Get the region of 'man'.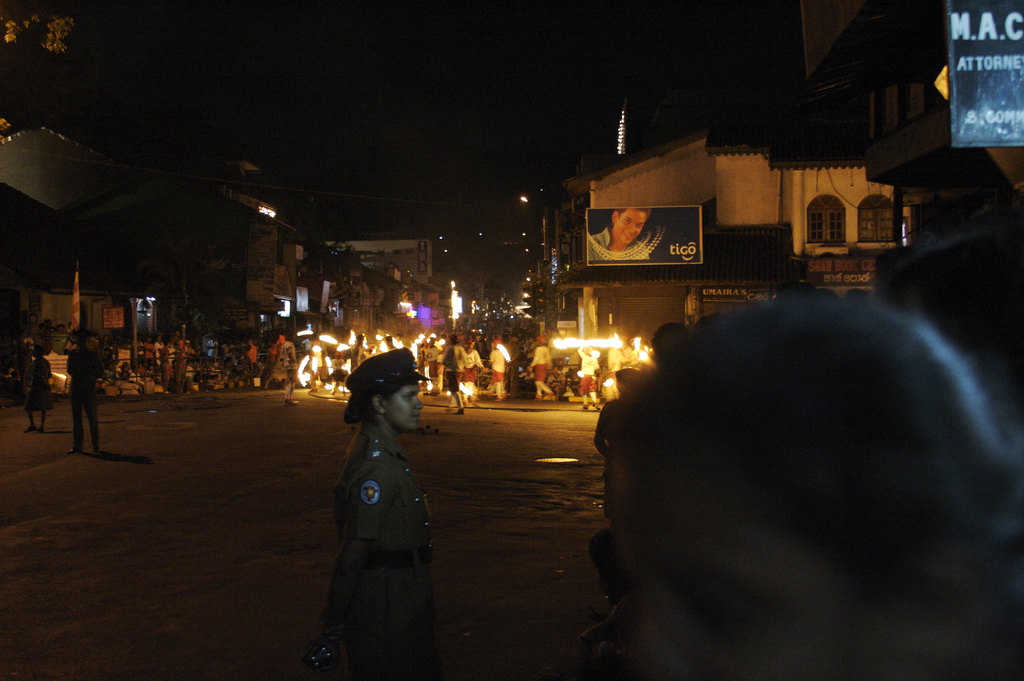
[440,332,465,416].
